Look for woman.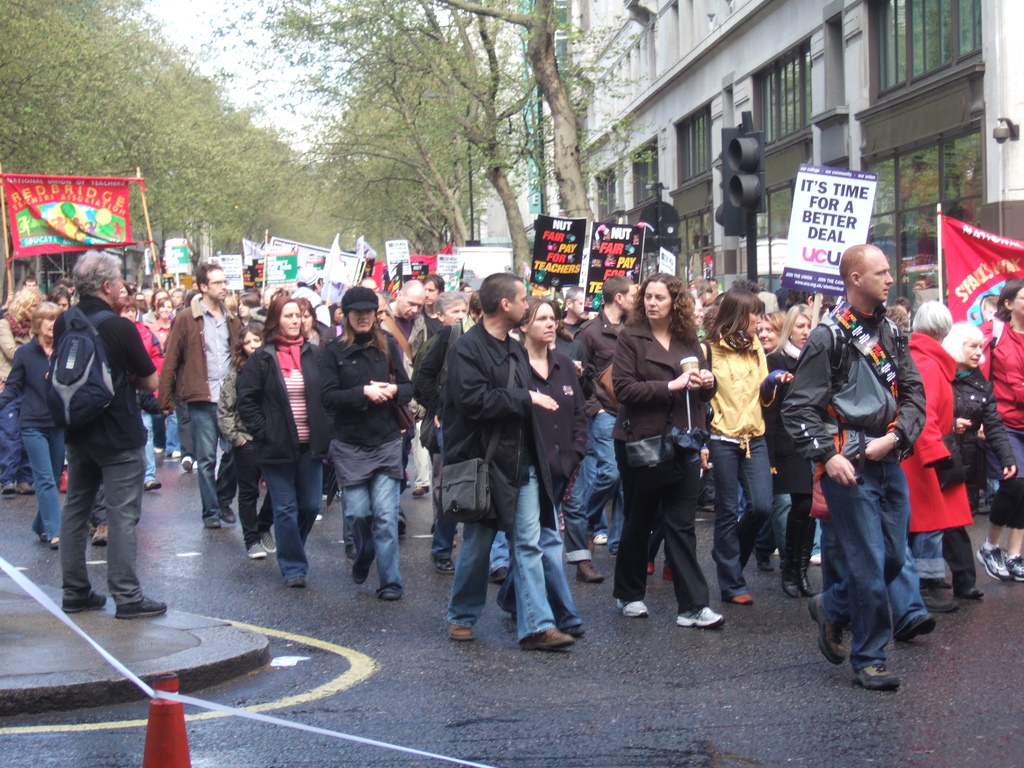
Found: <region>689, 283, 779, 594</region>.
